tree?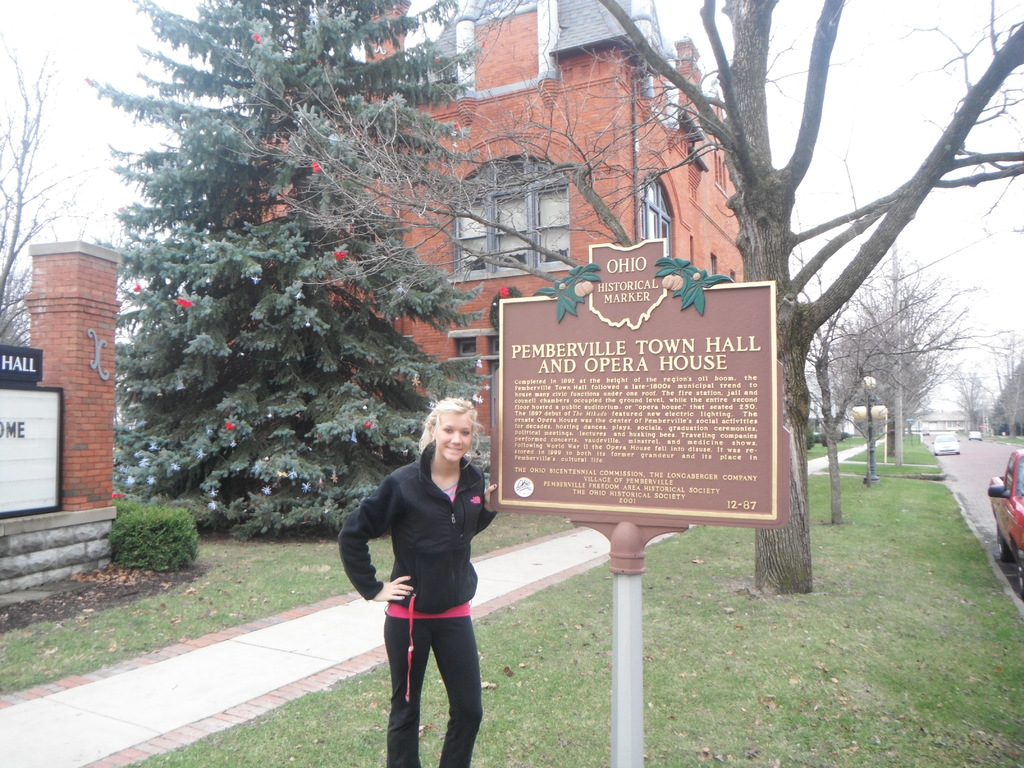
region(799, 238, 879, 532)
